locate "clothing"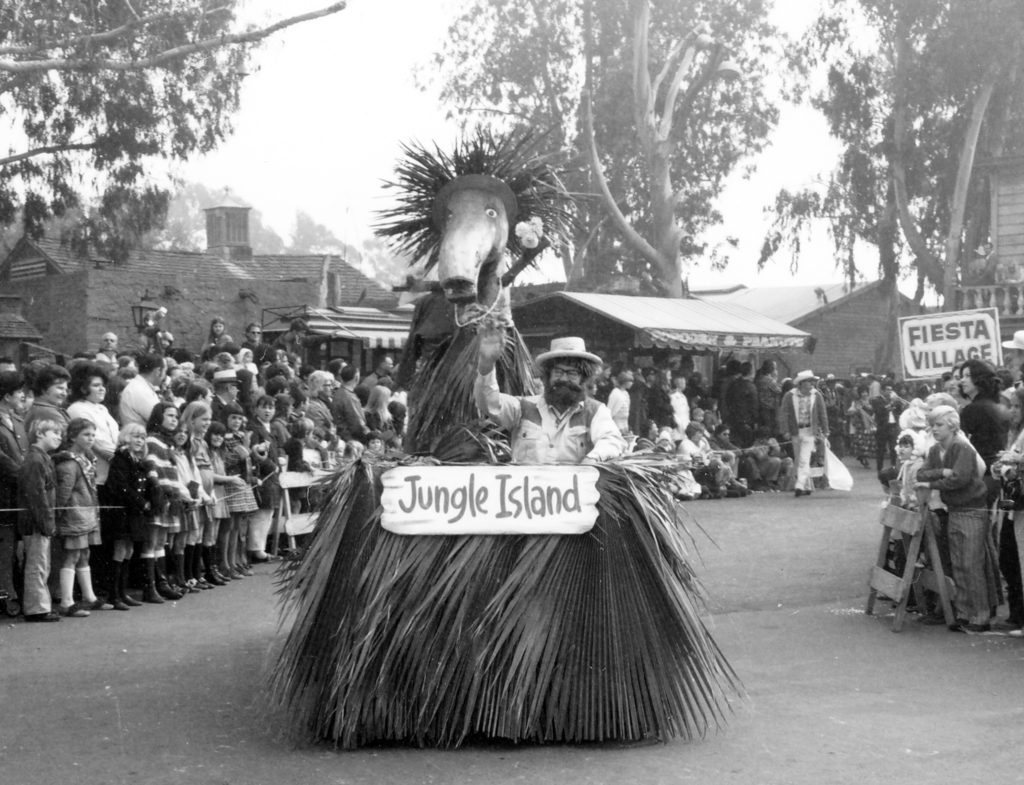
locate(474, 375, 630, 462)
